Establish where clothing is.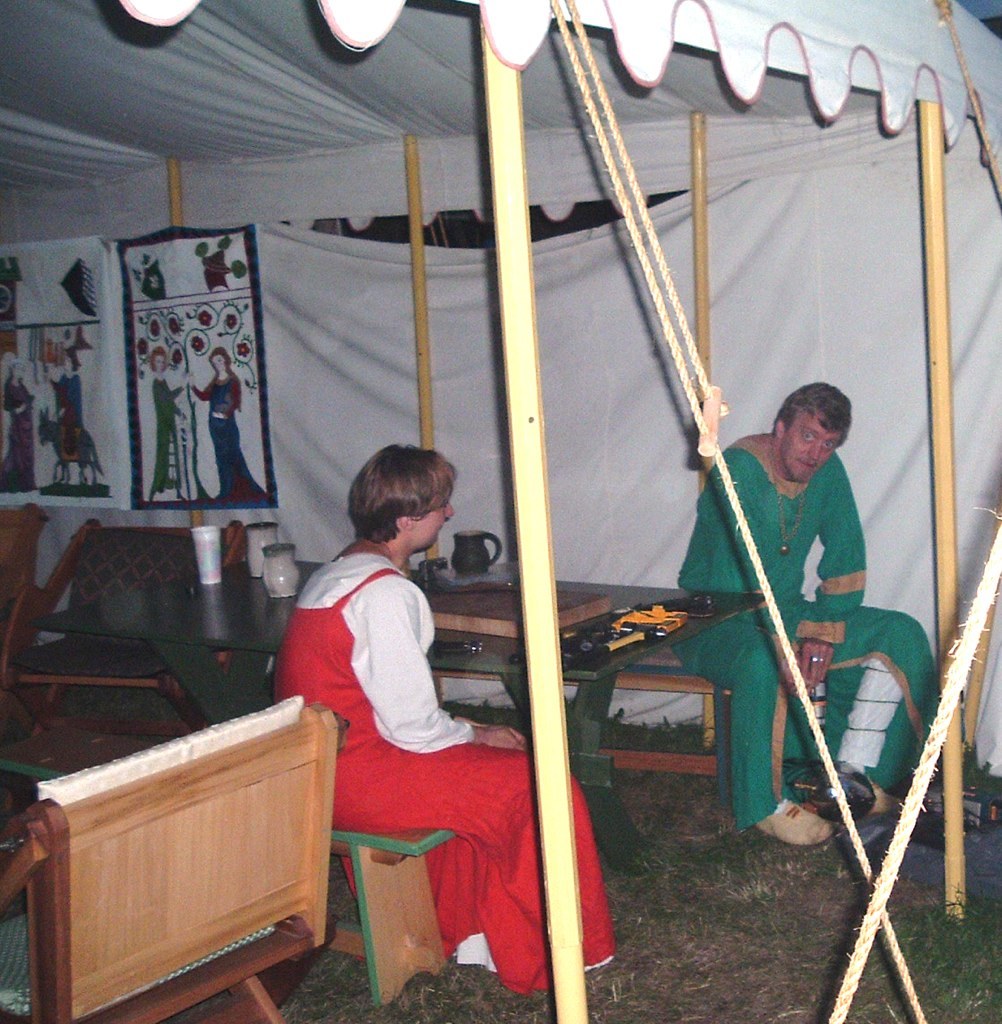
Established at region(270, 546, 625, 998).
